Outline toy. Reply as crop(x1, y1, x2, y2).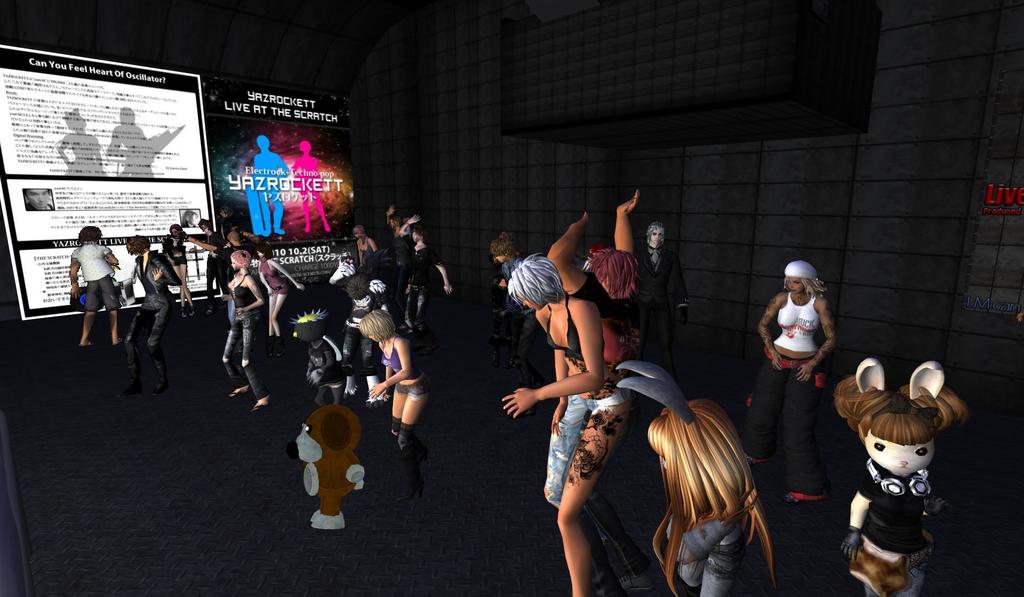
crop(801, 355, 989, 596).
